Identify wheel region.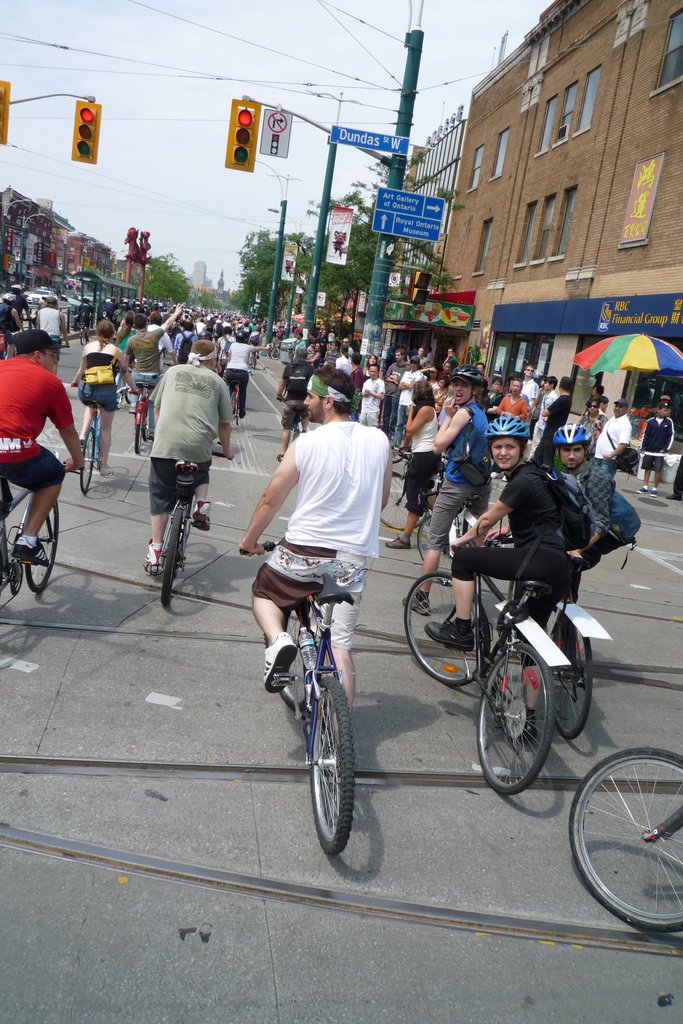
Region: (left=415, top=515, right=468, bottom=573).
